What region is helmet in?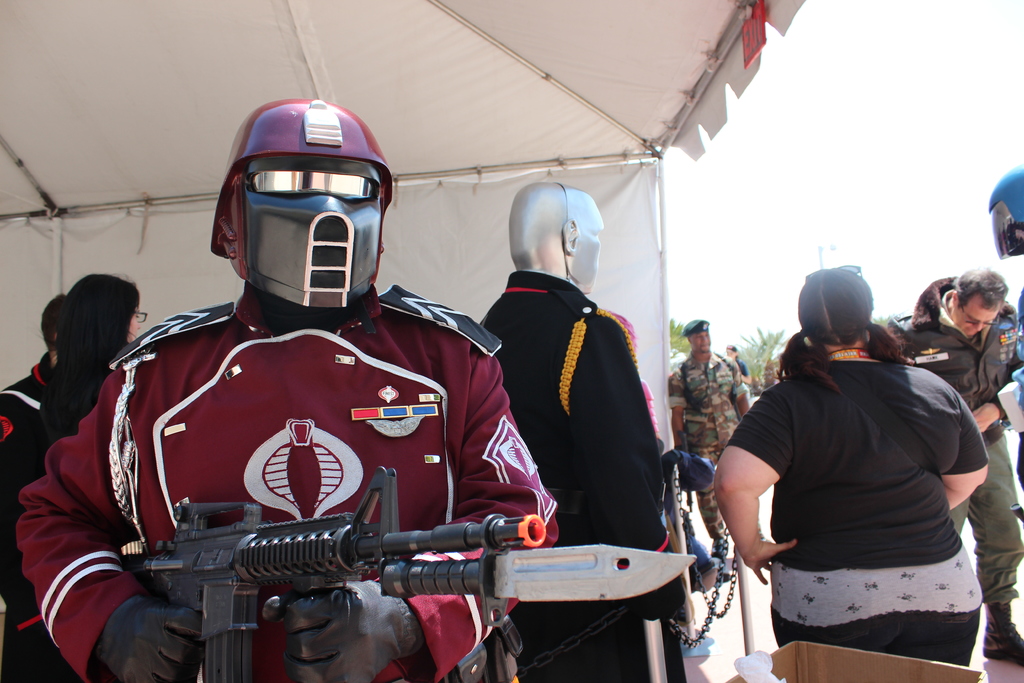
rect(982, 166, 1023, 263).
